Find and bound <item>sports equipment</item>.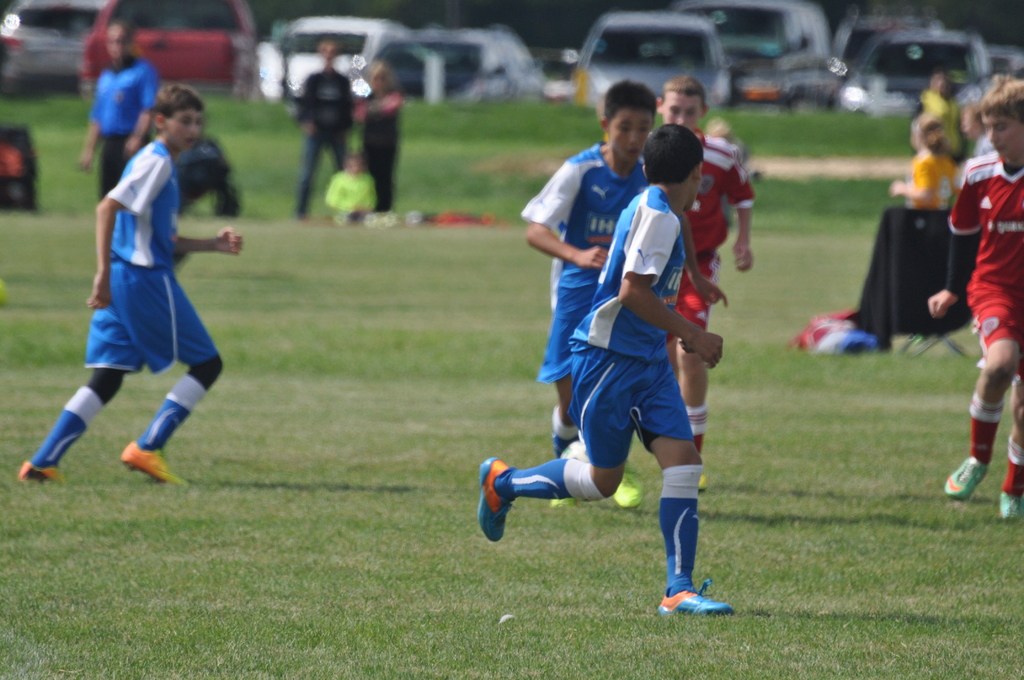
Bound: [x1=945, y1=458, x2=987, y2=500].
